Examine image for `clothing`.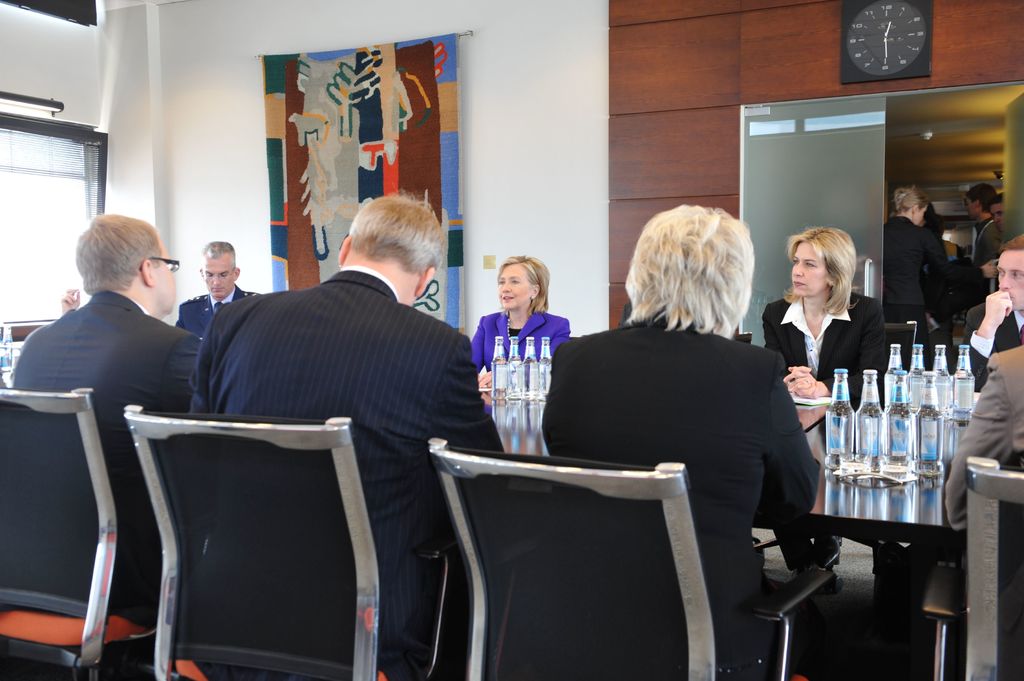
Examination result: [left=942, top=342, right=1023, bottom=538].
